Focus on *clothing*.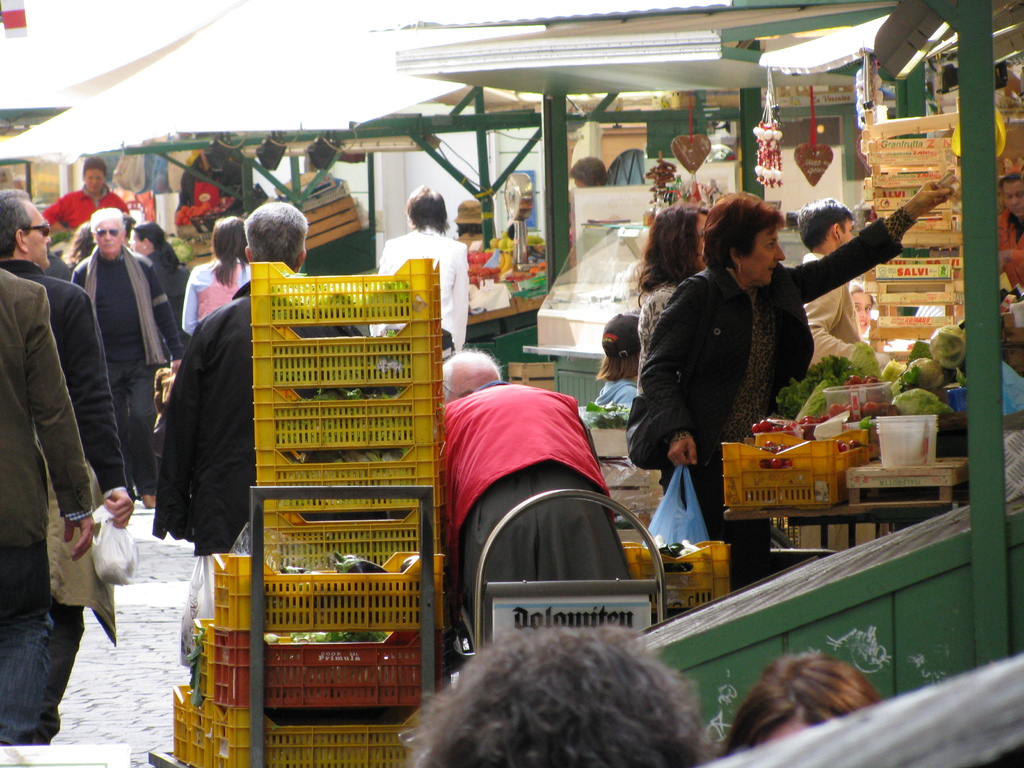
Focused at bbox(0, 262, 132, 733).
